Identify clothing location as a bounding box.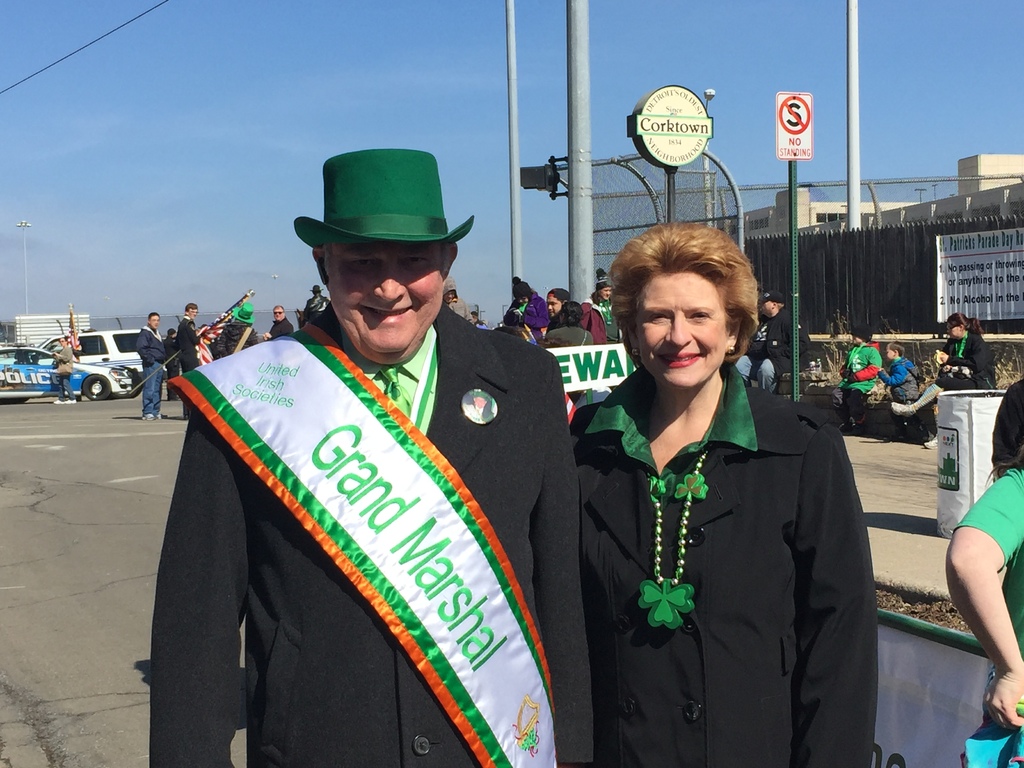
162/335/175/395.
